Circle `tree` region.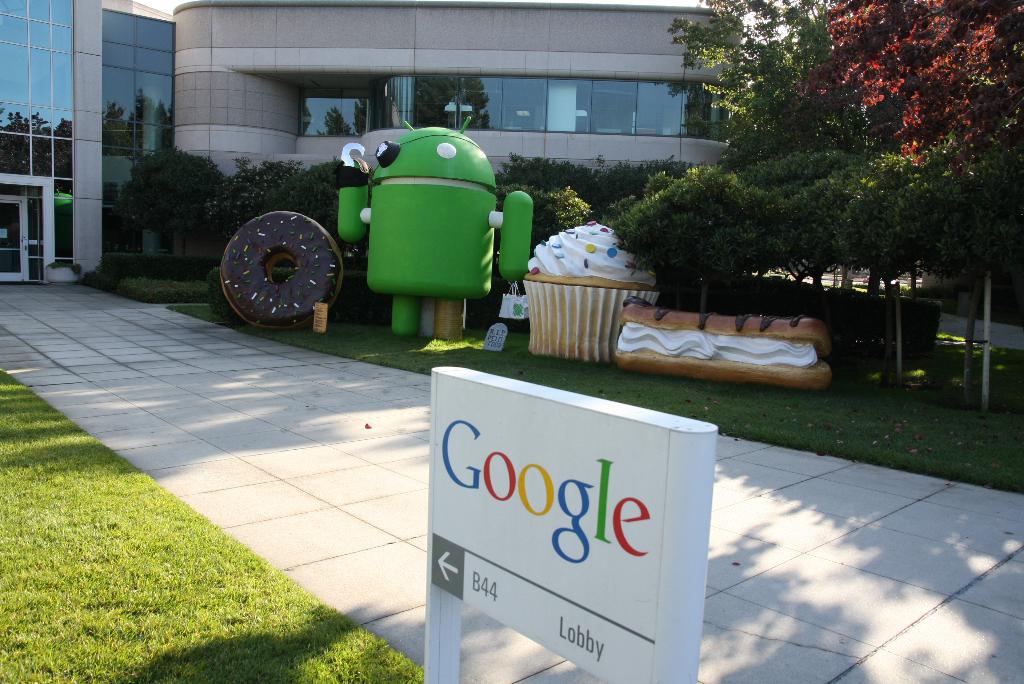
Region: {"x1": 489, "y1": 150, "x2": 600, "y2": 209}.
